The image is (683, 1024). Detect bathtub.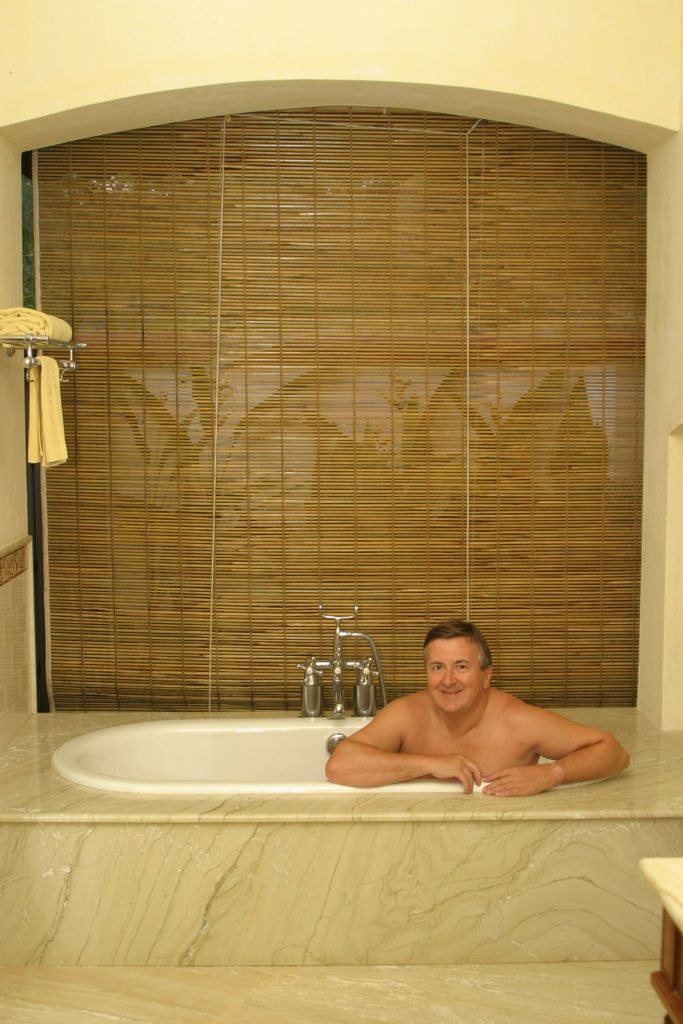
Detection: rect(49, 650, 614, 792).
